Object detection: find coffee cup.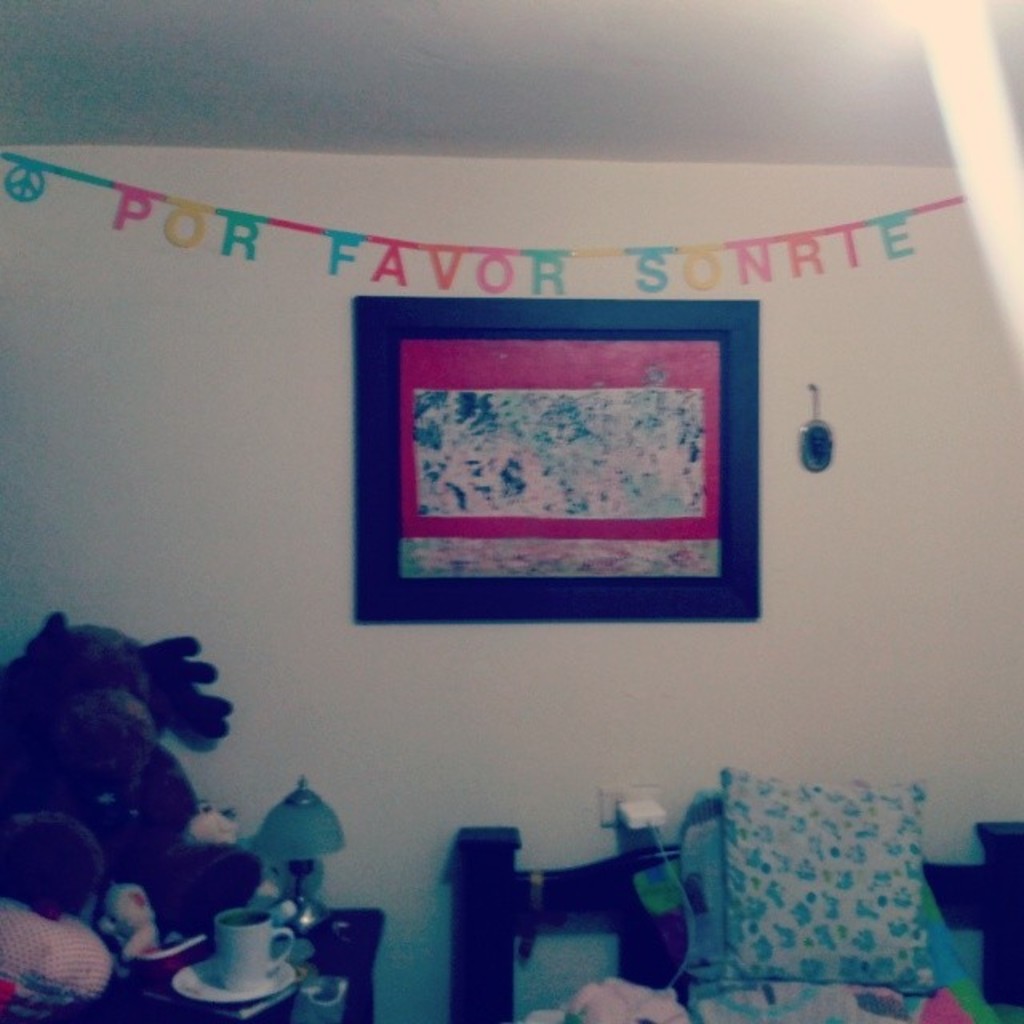
l=213, t=907, r=296, b=994.
